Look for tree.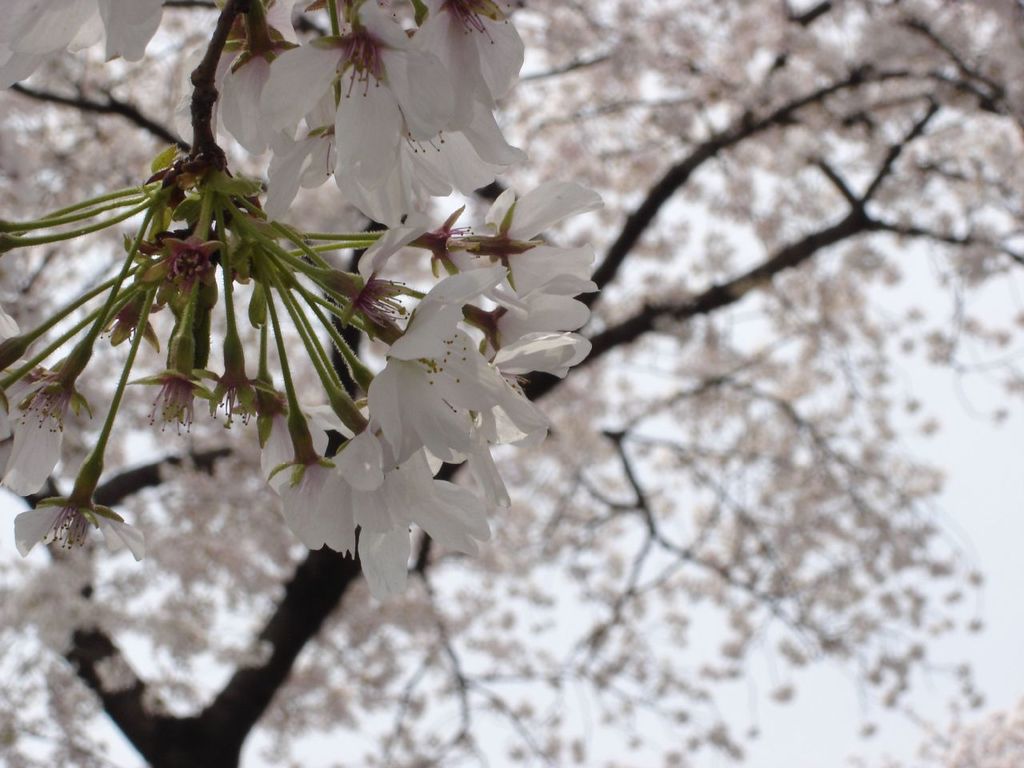
Found: pyautogui.locateOnScreen(0, 0, 1023, 767).
